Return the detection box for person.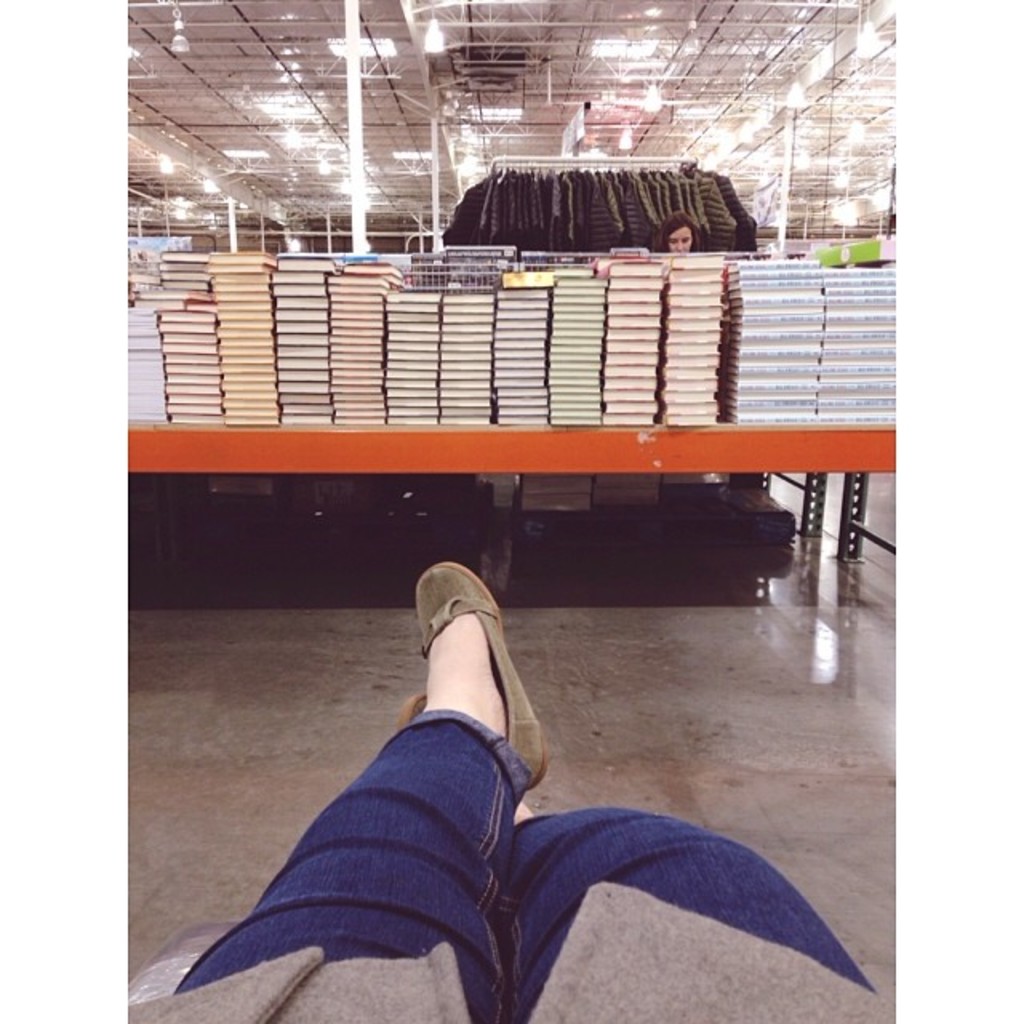
select_region(174, 494, 813, 982).
